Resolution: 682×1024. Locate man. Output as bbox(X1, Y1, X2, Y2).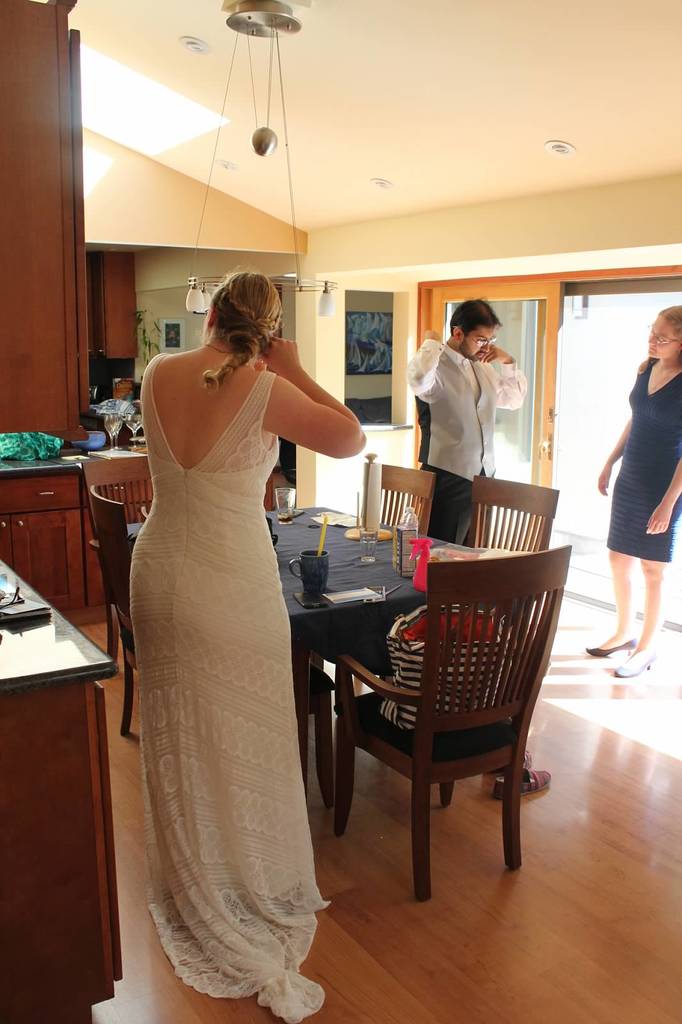
bbox(407, 287, 532, 532).
